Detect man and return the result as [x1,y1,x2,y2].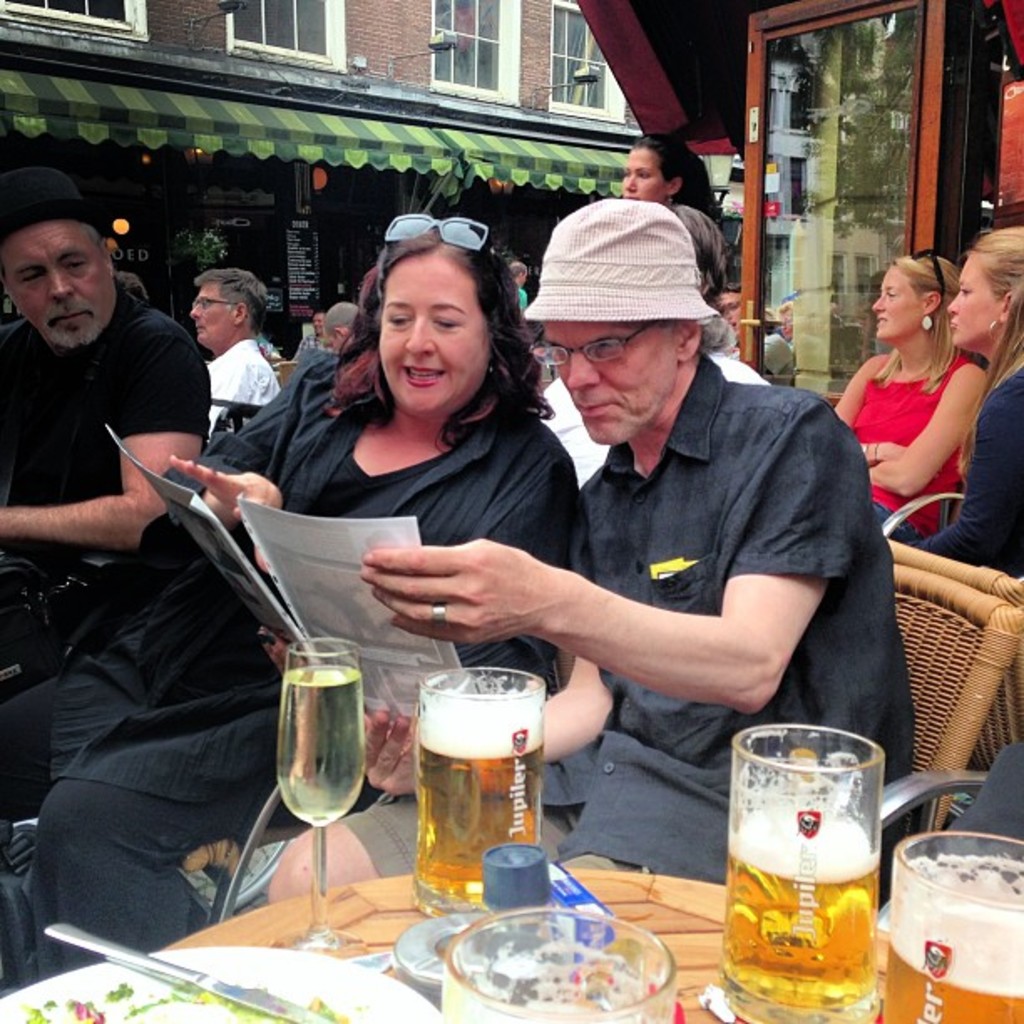
[294,310,328,346].
